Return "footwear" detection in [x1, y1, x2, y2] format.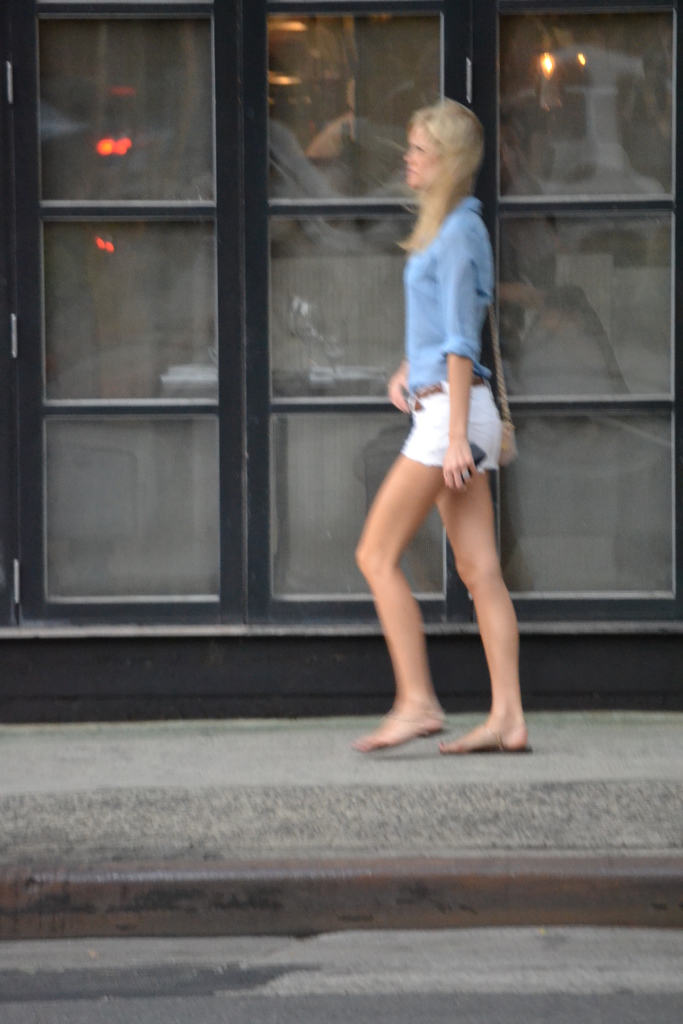
[441, 716, 528, 753].
